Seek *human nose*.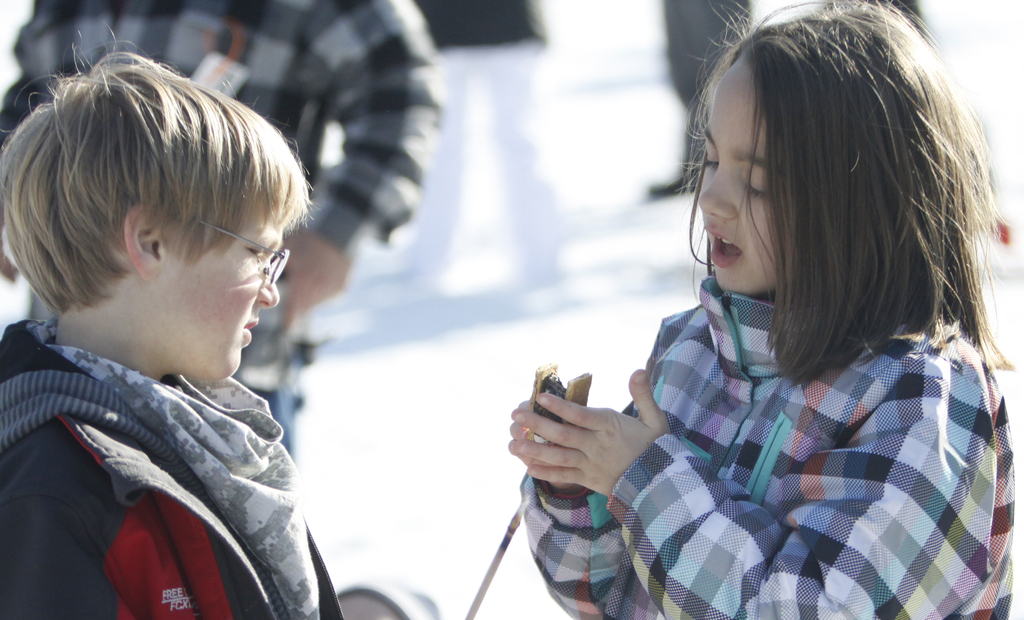
left=257, top=268, right=274, bottom=306.
